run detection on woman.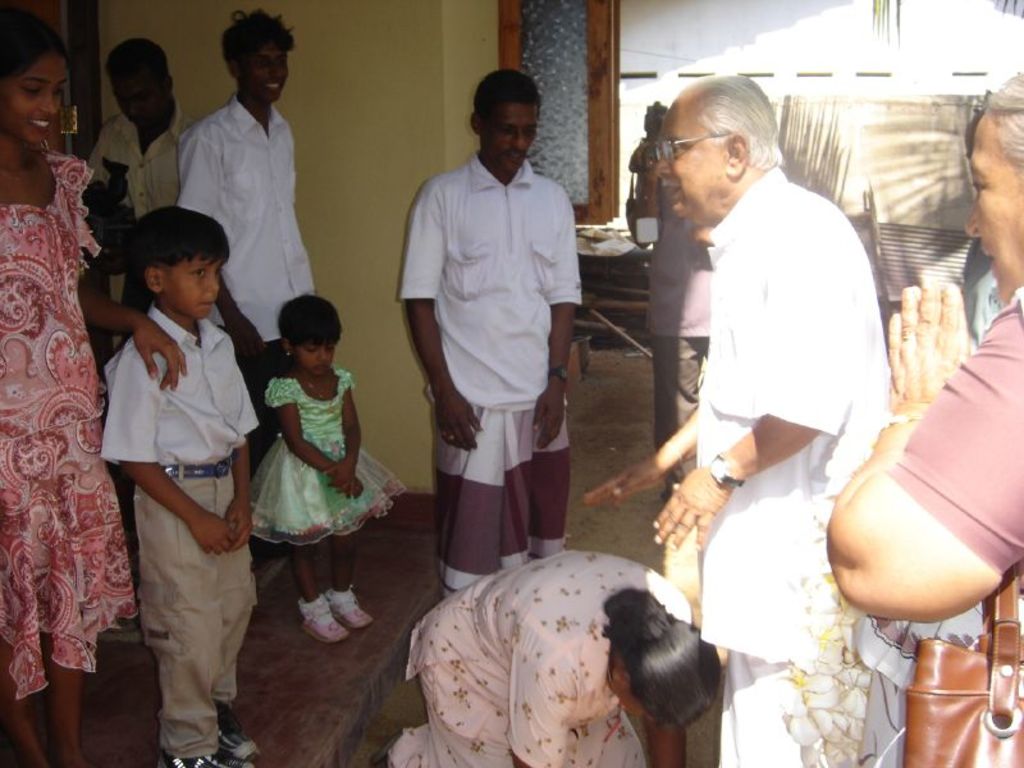
Result: BBox(0, 6, 186, 767).
